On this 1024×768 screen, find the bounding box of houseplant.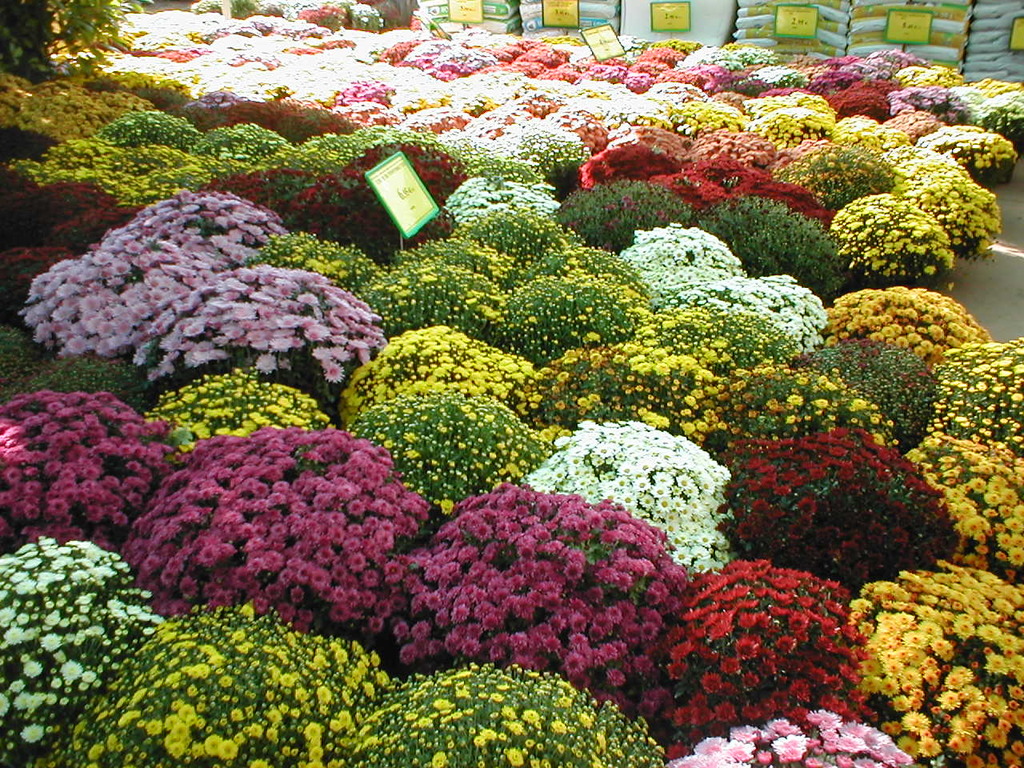
Bounding box: l=835, t=282, r=980, b=386.
